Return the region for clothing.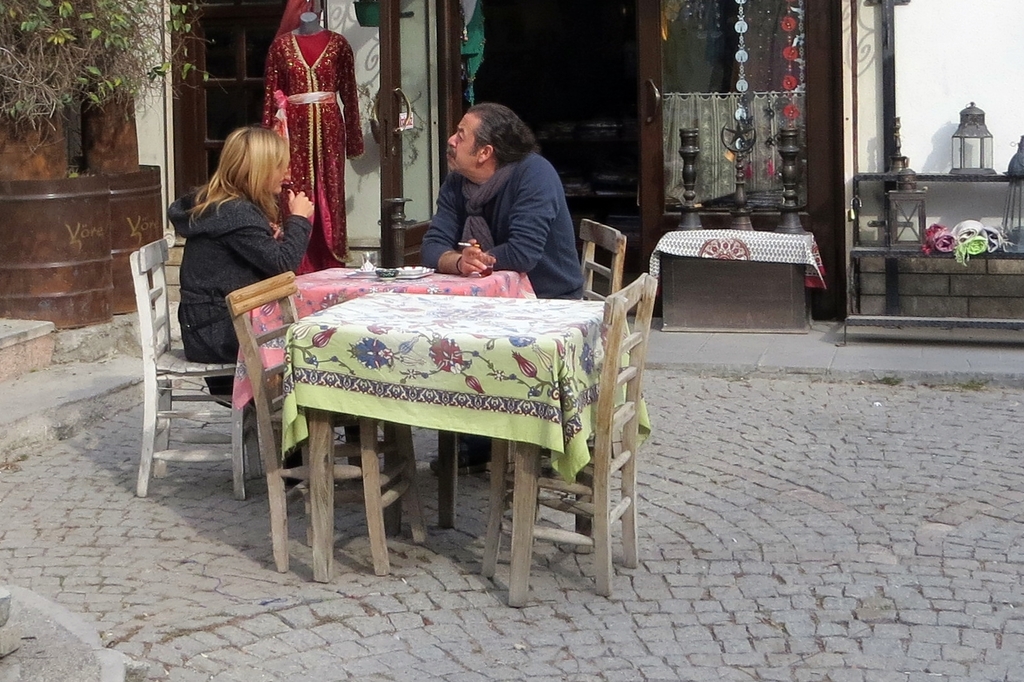
<box>263,31,362,279</box>.
